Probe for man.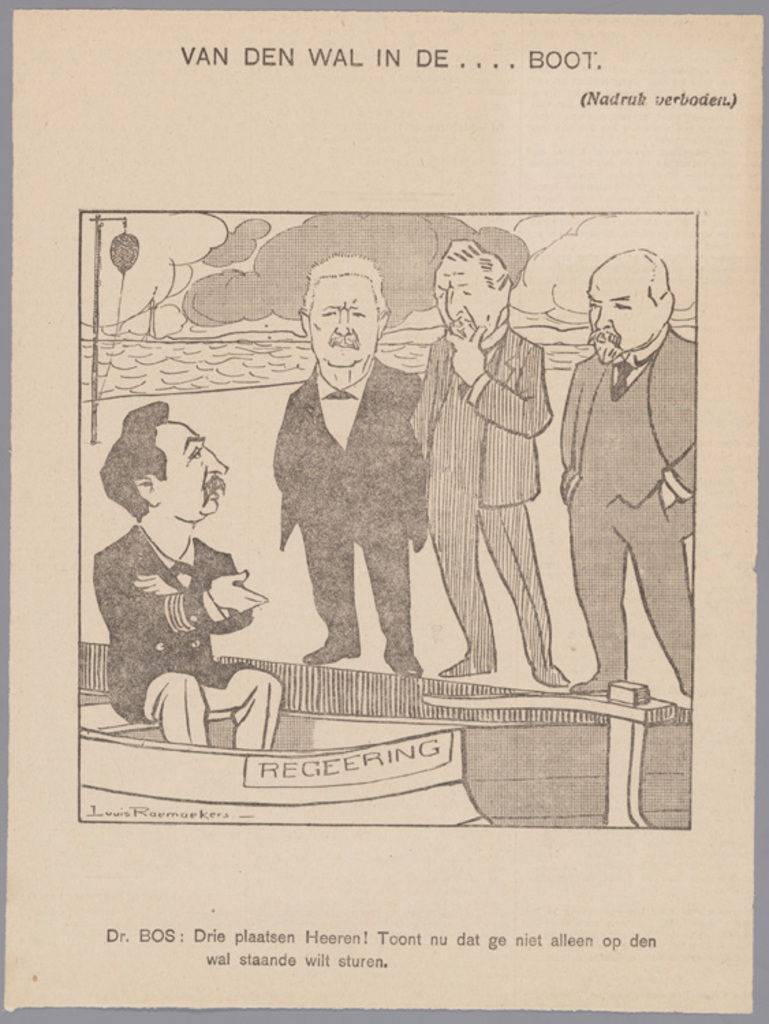
Probe result: pyautogui.locateOnScreen(546, 243, 701, 700).
